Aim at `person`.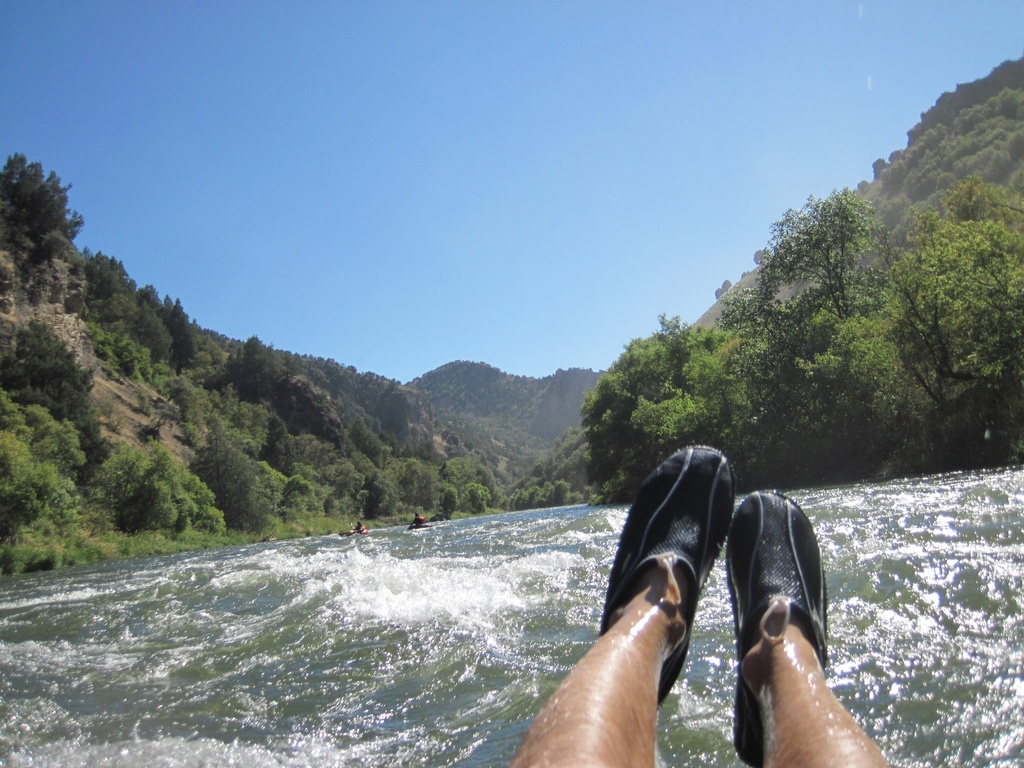
Aimed at [355,522,364,531].
